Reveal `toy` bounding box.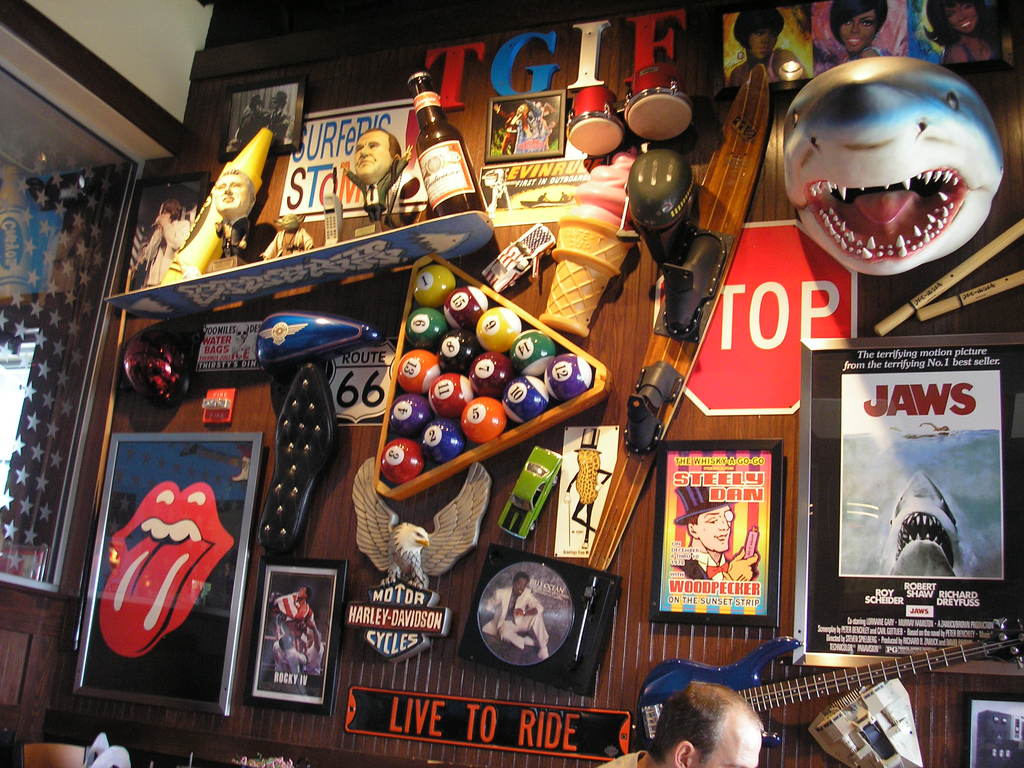
Revealed: BBox(341, 127, 413, 239).
